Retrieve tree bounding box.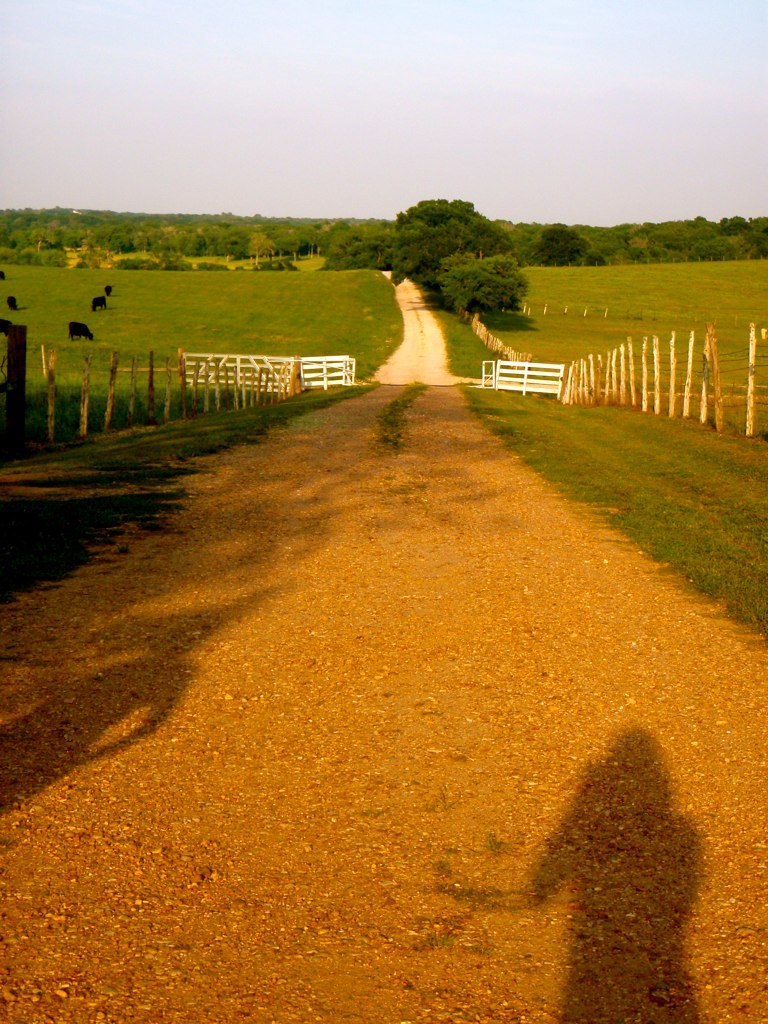
Bounding box: bbox=(530, 224, 616, 267).
